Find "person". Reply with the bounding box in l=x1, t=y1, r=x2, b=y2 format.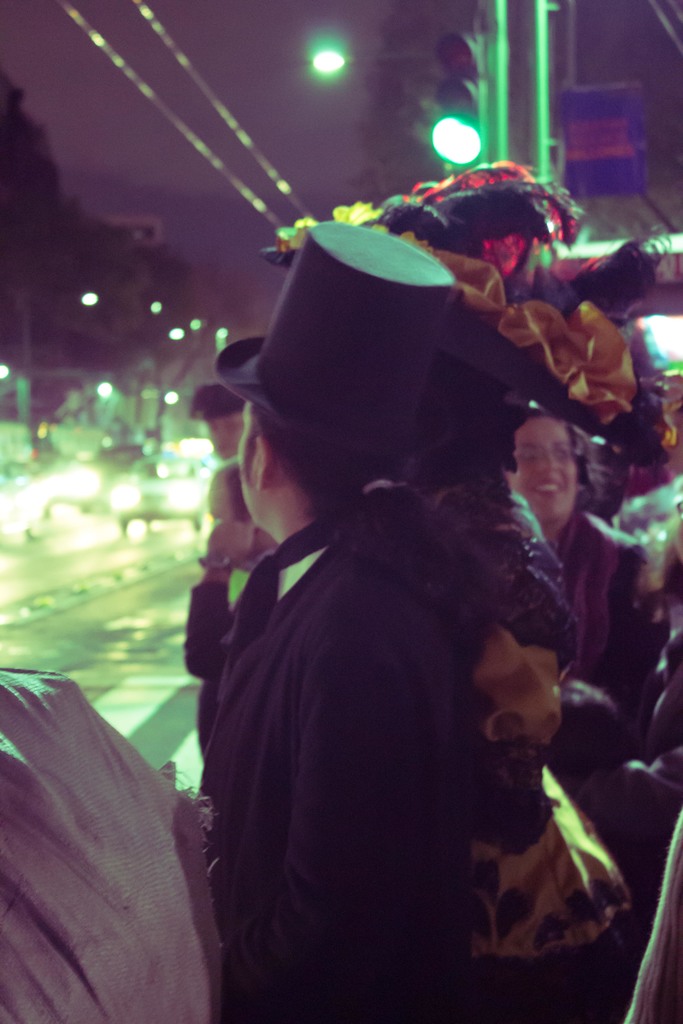
l=200, t=401, r=465, b=1023.
